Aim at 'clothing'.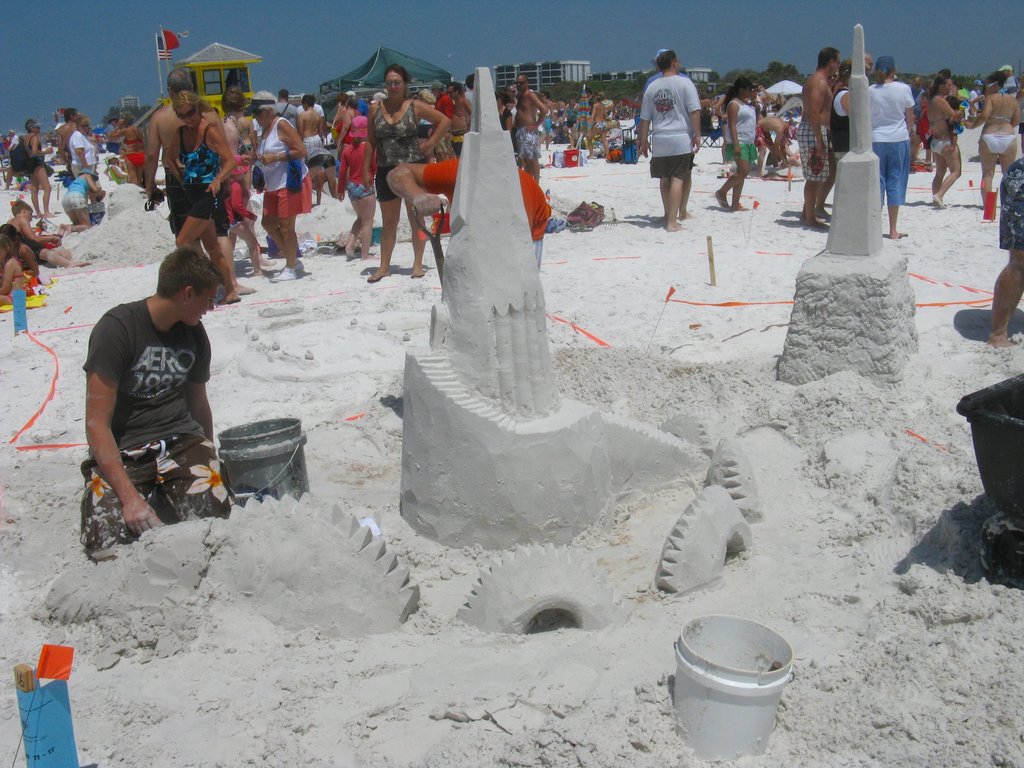
Aimed at 996:156:1023:249.
